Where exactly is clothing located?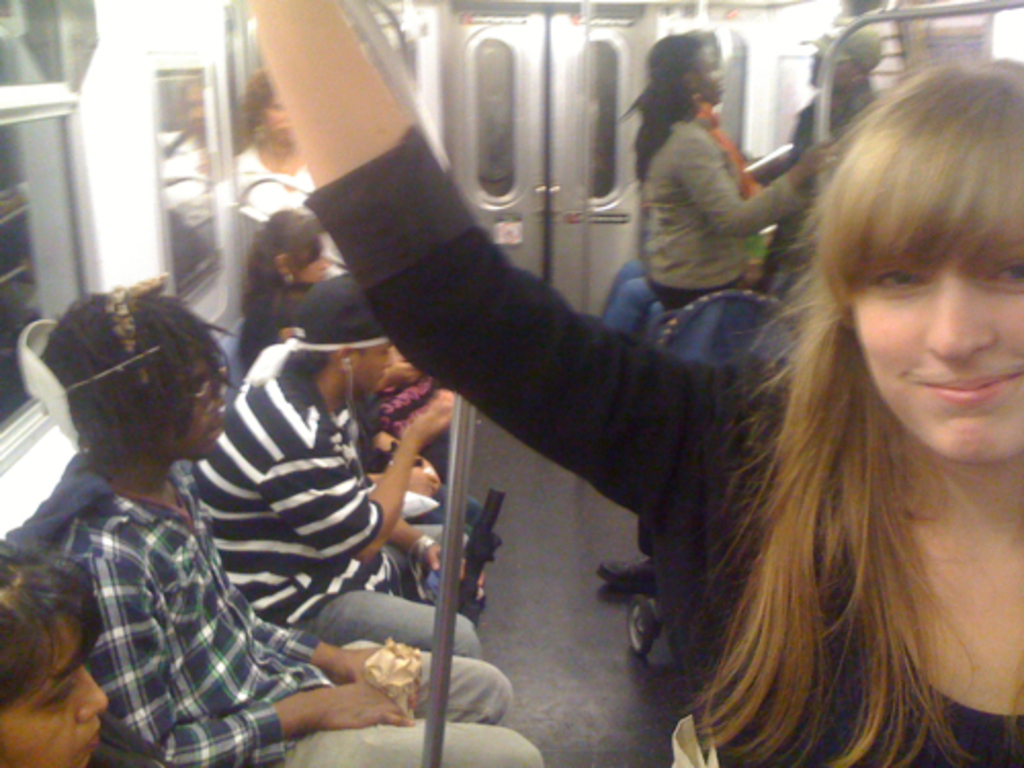
Its bounding box is BBox(600, 260, 657, 342).
